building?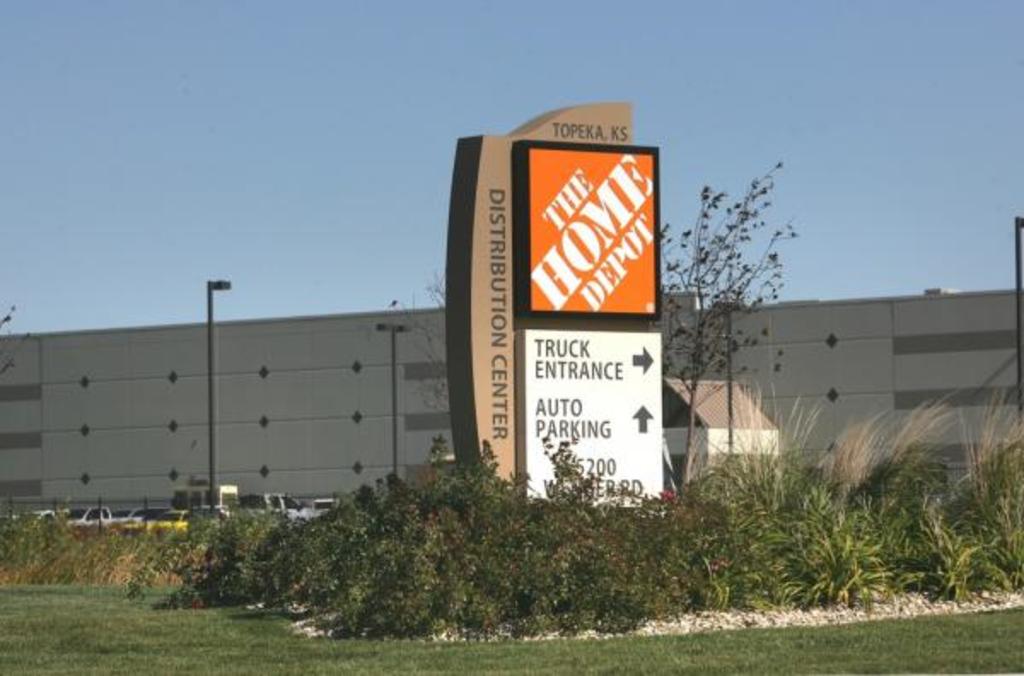
[x1=0, y1=288, x2=1022, y2=524]
